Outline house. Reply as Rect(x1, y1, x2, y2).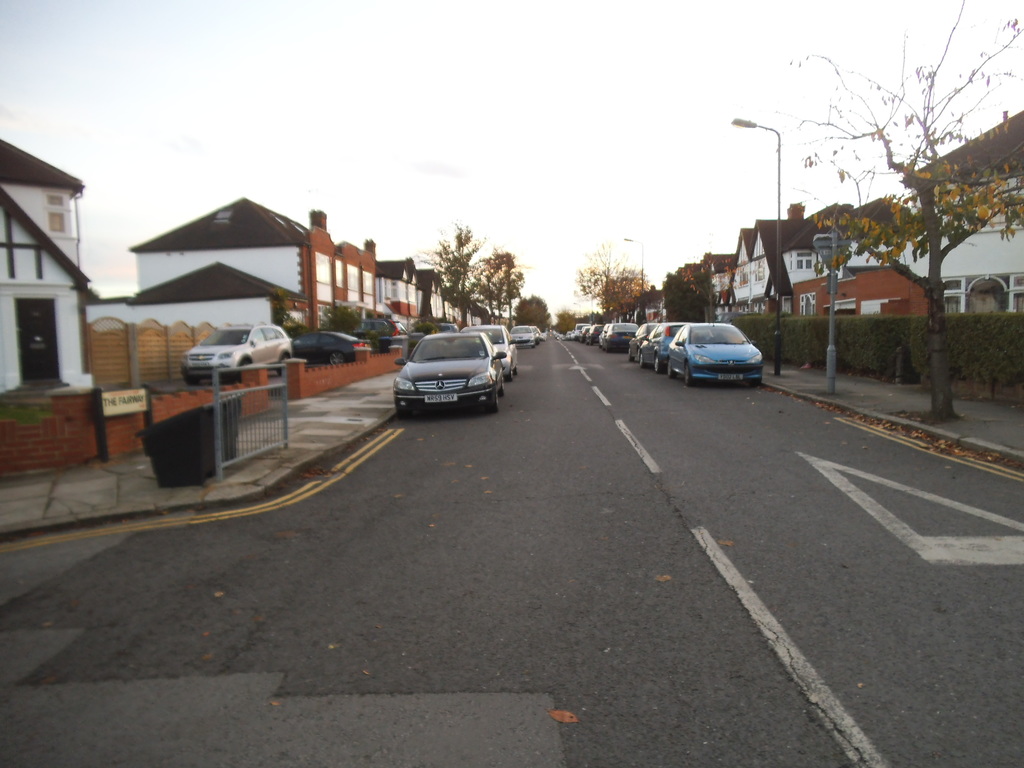
Rect(586, 280, 670, 328).
